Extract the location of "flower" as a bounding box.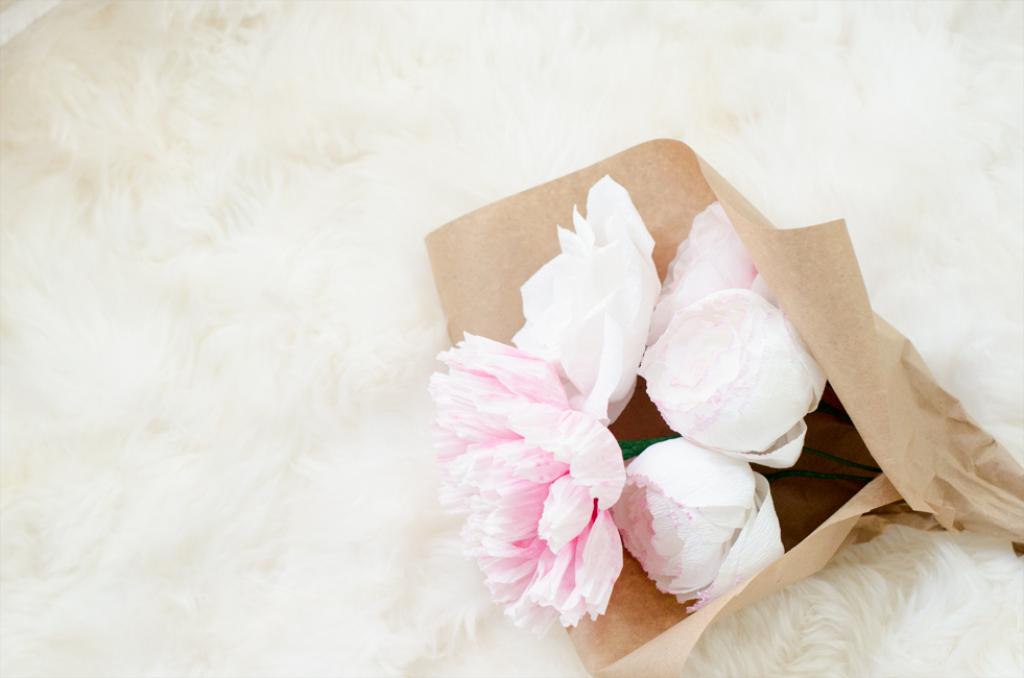
608:438:783:614.
